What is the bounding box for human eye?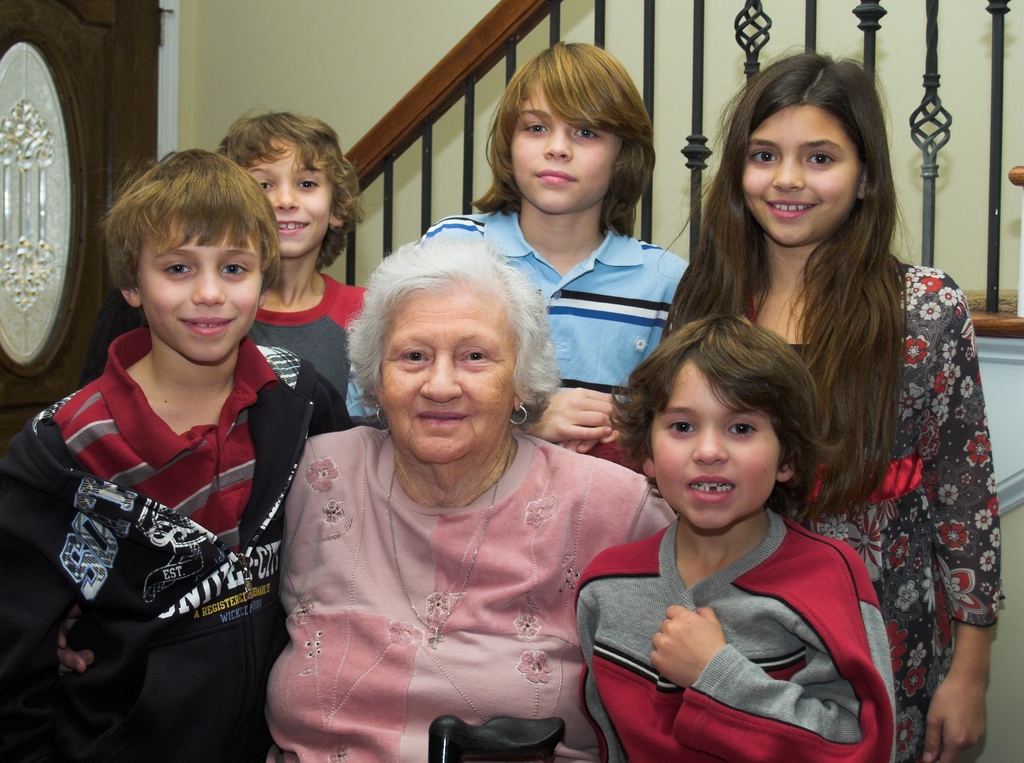
pyautogui.locateOnScreen(217, 260, 250, 279).
